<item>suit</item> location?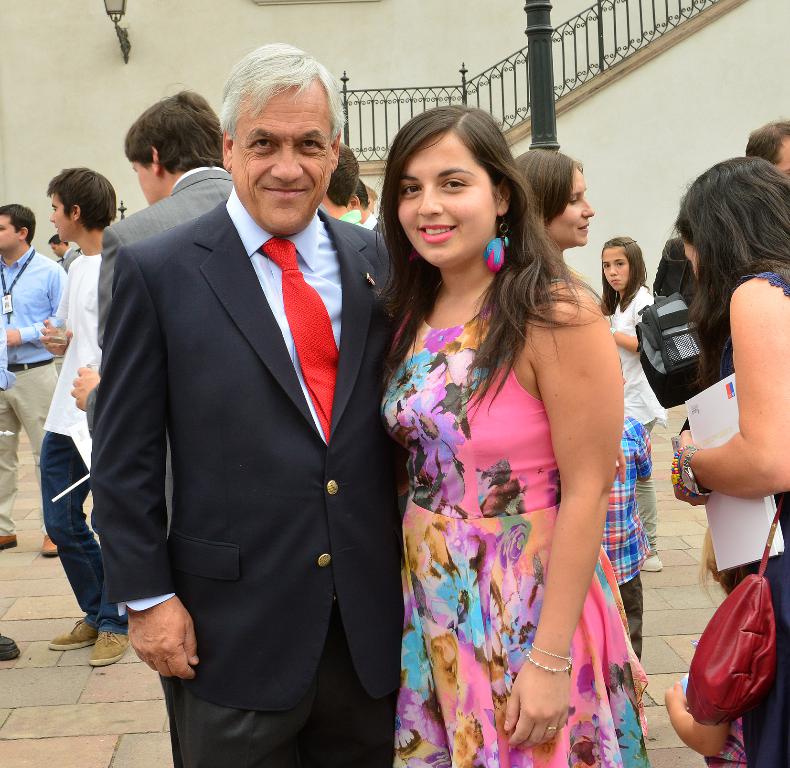
detection(89, 205, 399, 712)
